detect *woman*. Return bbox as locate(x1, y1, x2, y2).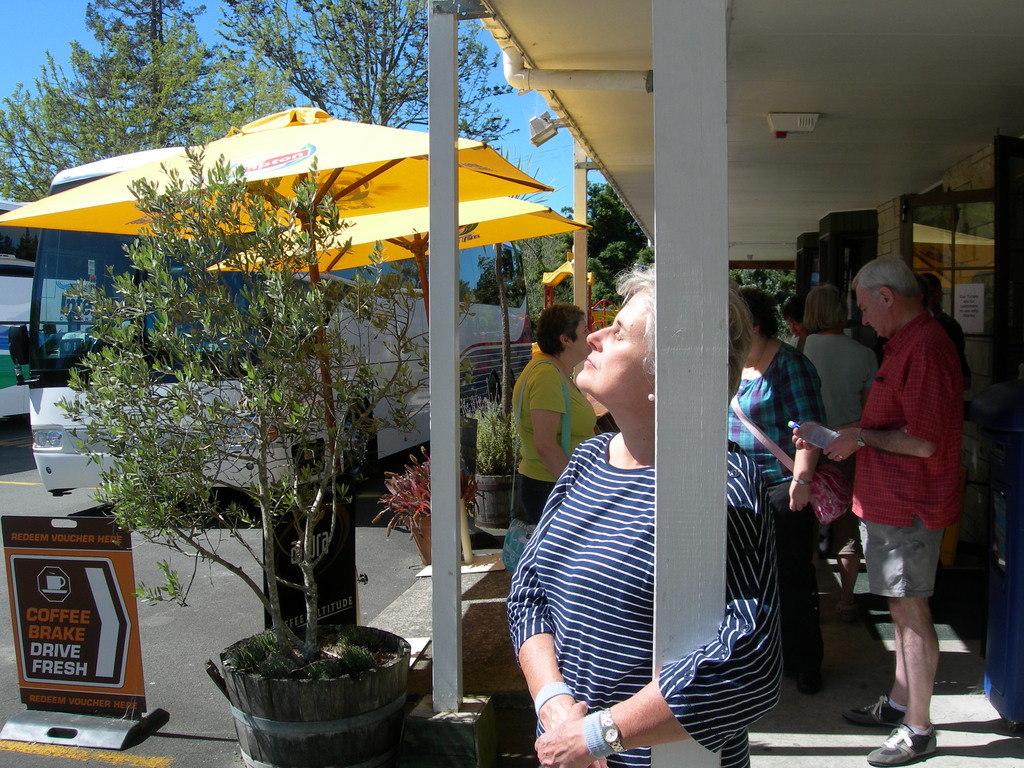
locate(728, 287, 826, 701).
